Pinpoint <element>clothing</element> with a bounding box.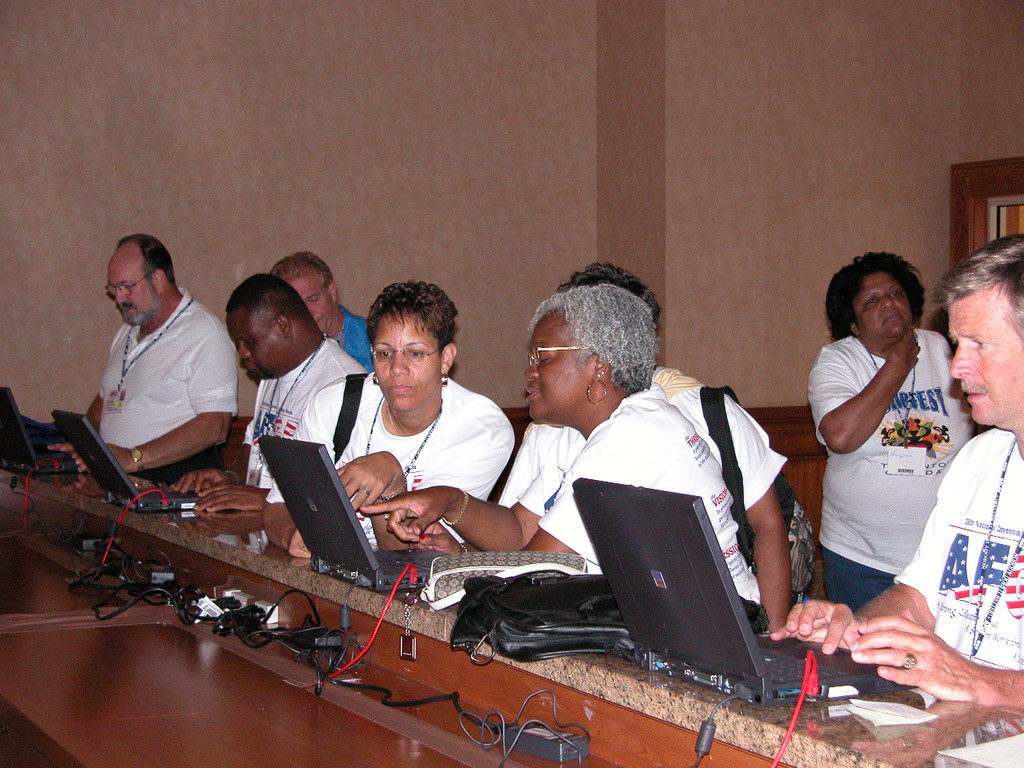
select_region(521, 390, 757, 634).
